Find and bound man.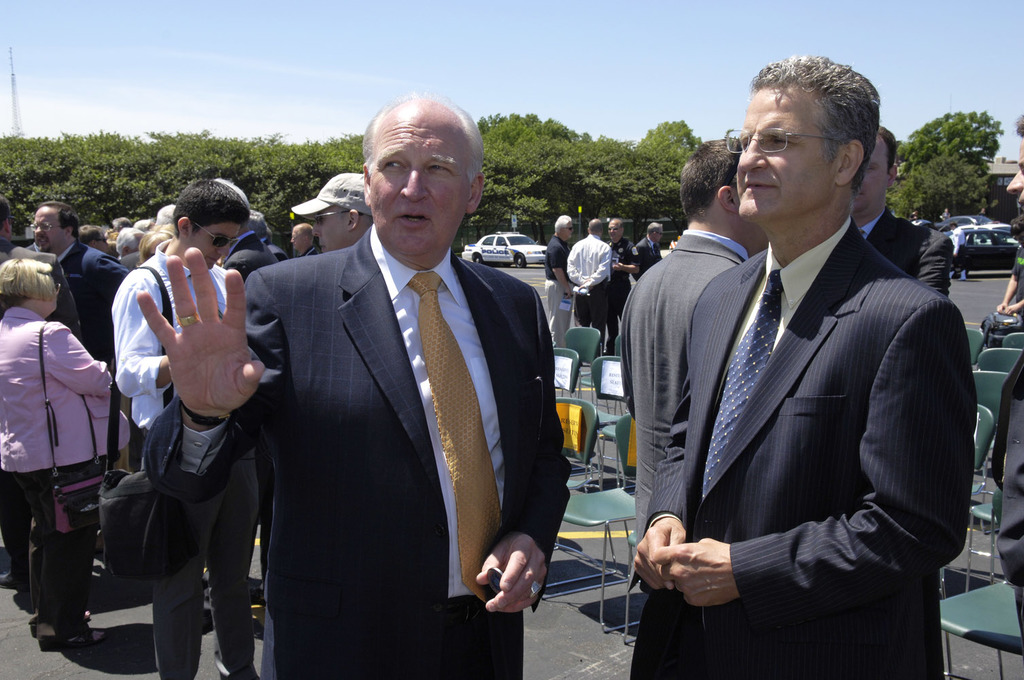
Bound: <box>541,210,576,351</box>.
